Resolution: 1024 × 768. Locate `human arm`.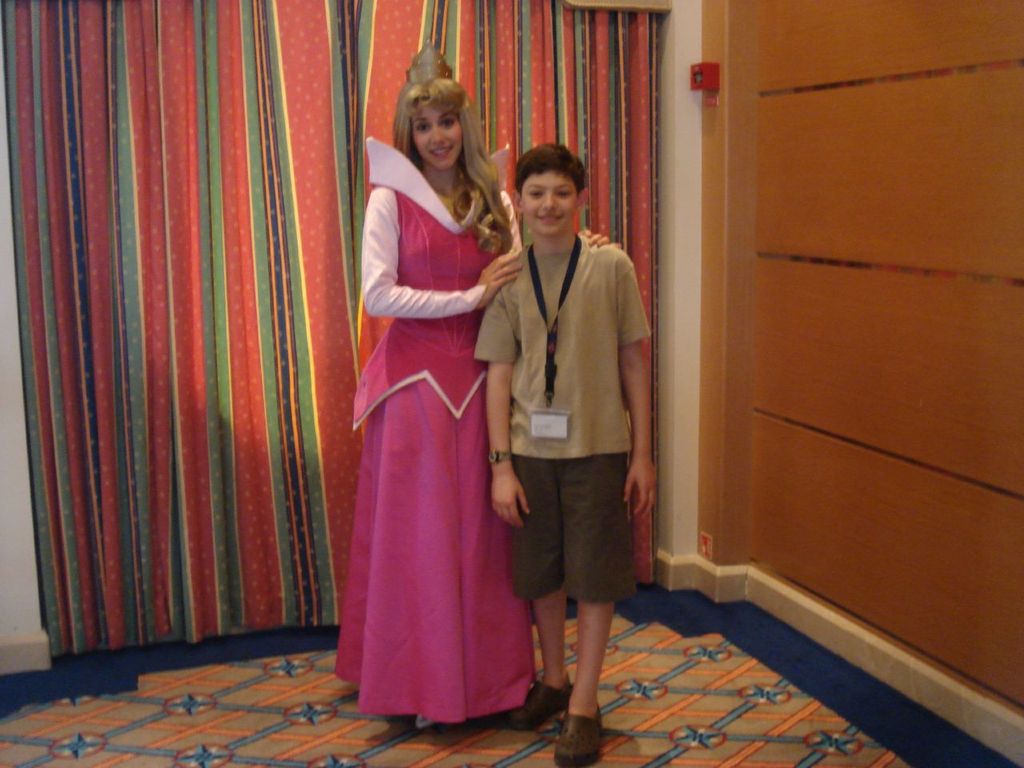
482/261/535/537.
